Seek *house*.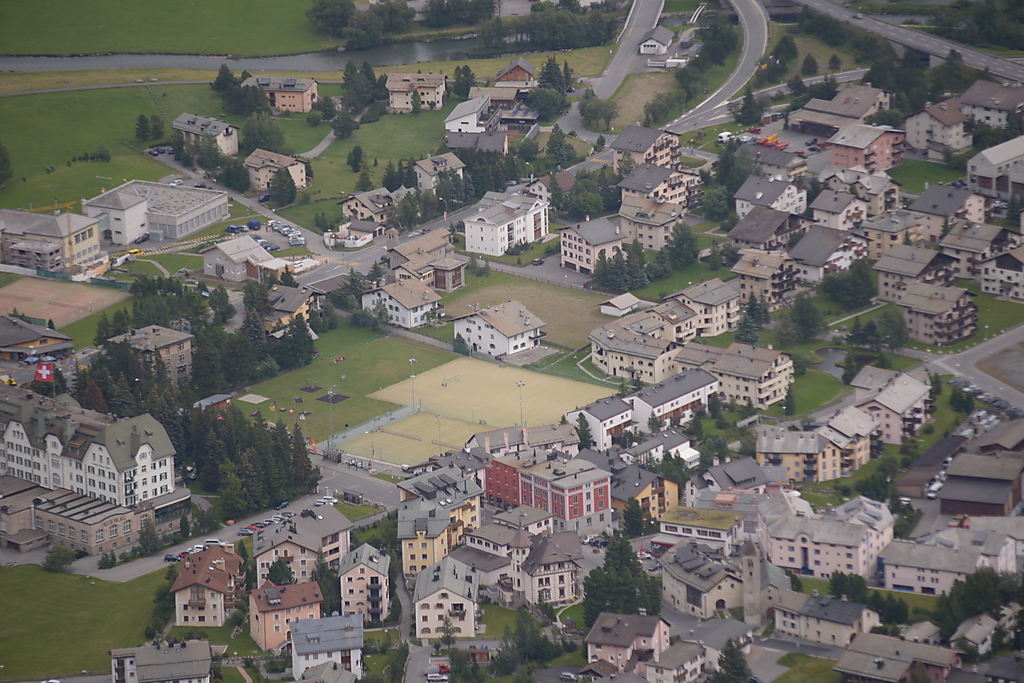
crop(0, 210, 97, 270).
